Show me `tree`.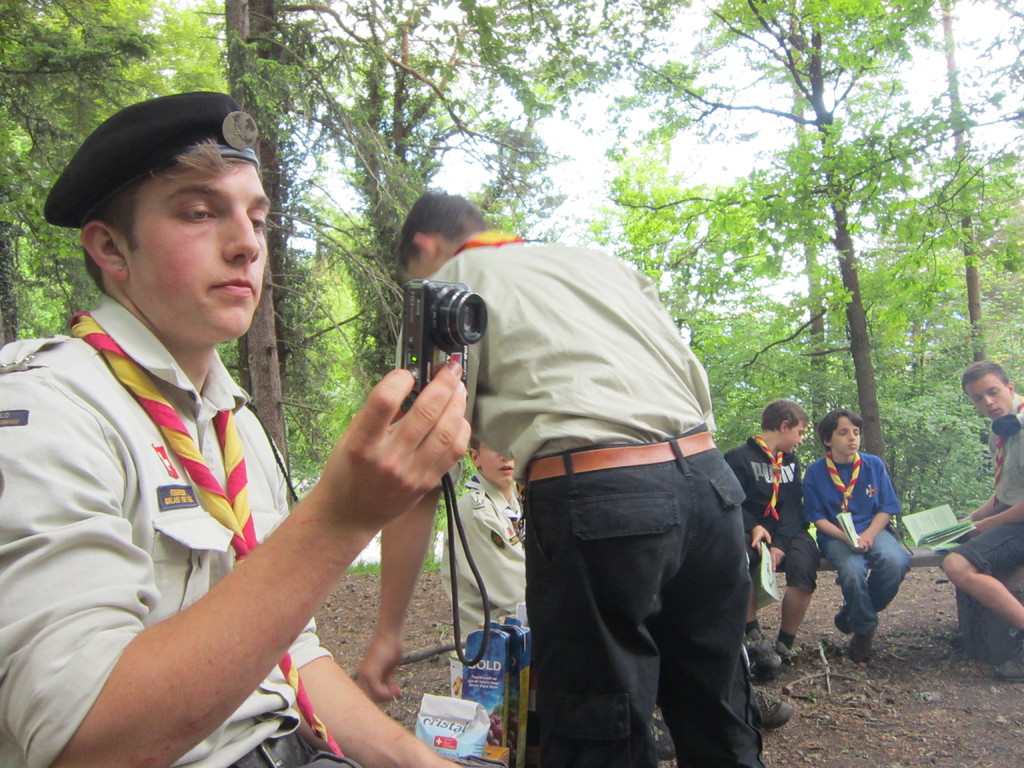
`tree` is here: <box>648,0,952,460</box>.
